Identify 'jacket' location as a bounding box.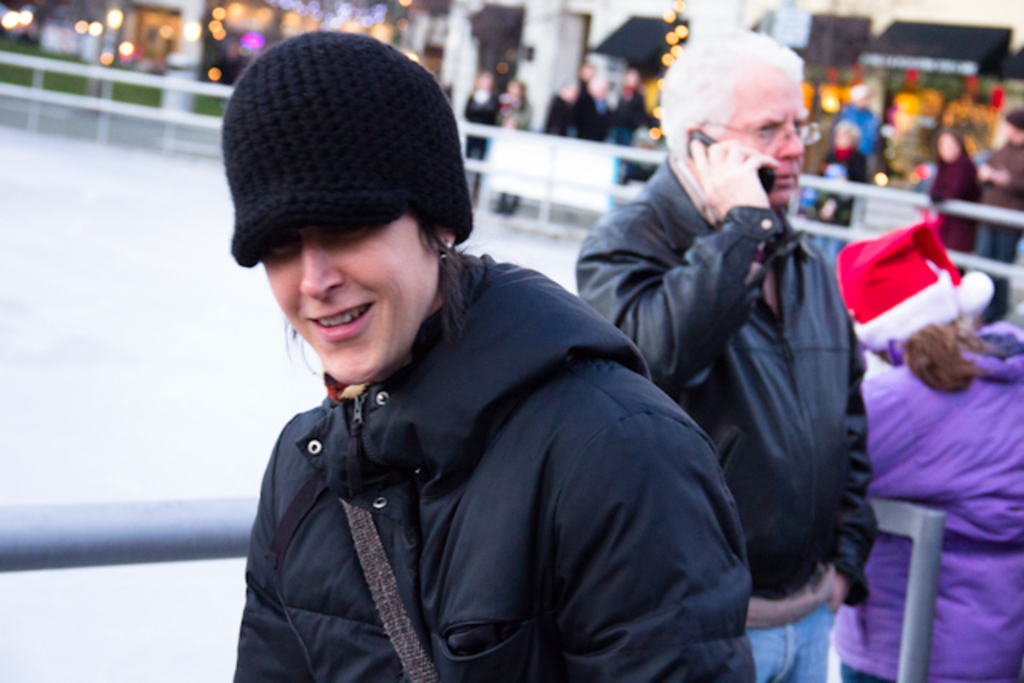
pyautogui.locateOnScreen(576, 149, 882, 637).
